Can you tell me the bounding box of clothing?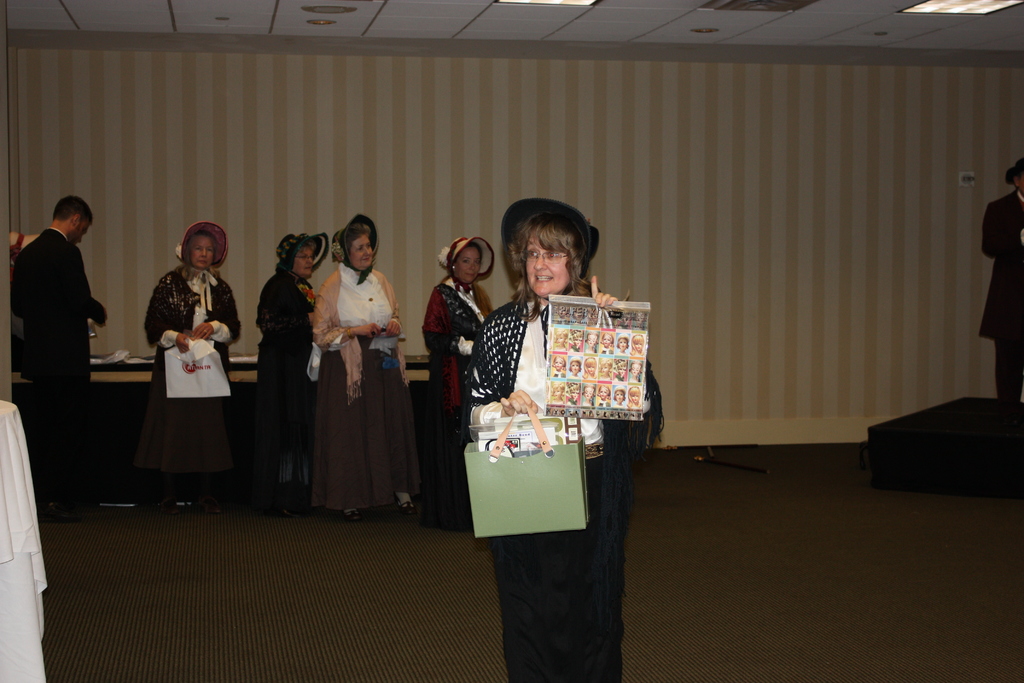
box=[471, 282, 660, 682].
